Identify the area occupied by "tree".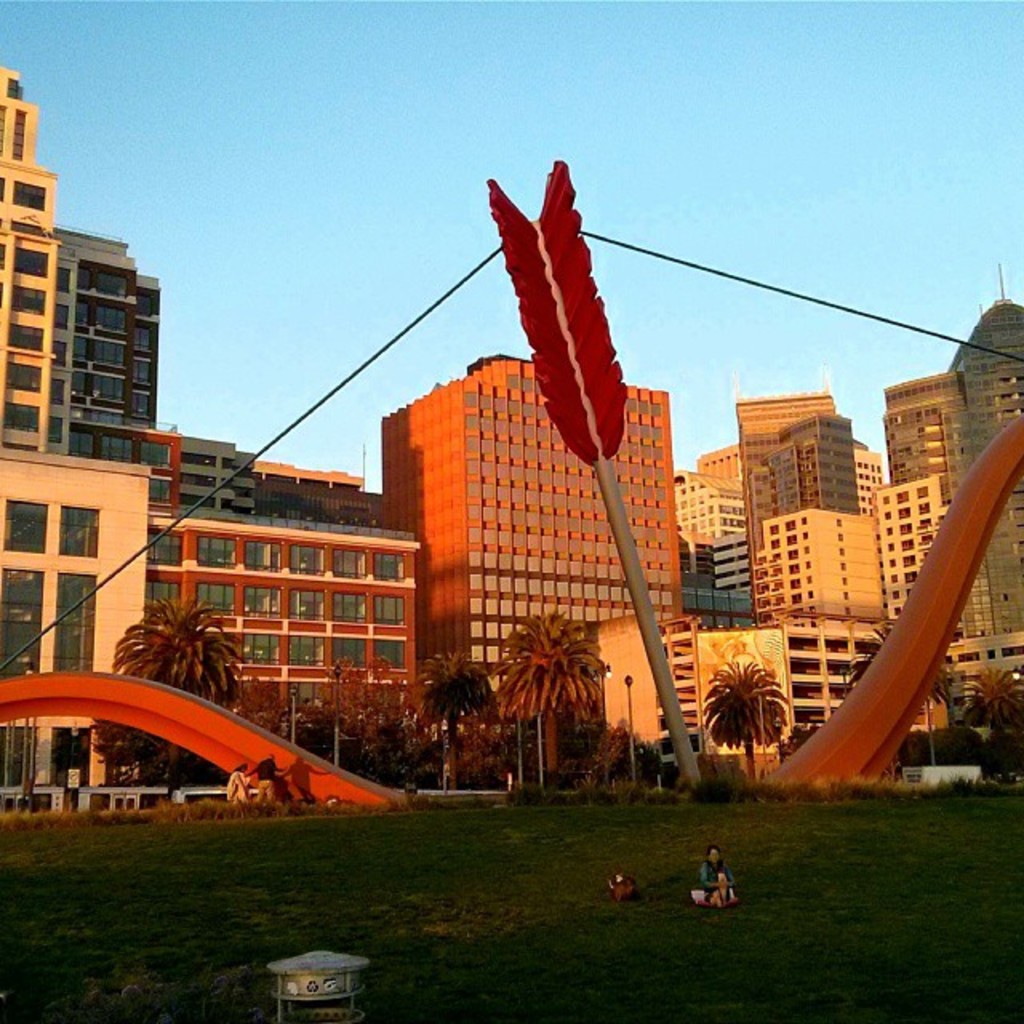
Area: left=968, top=664, right=1022, bottom=778.
